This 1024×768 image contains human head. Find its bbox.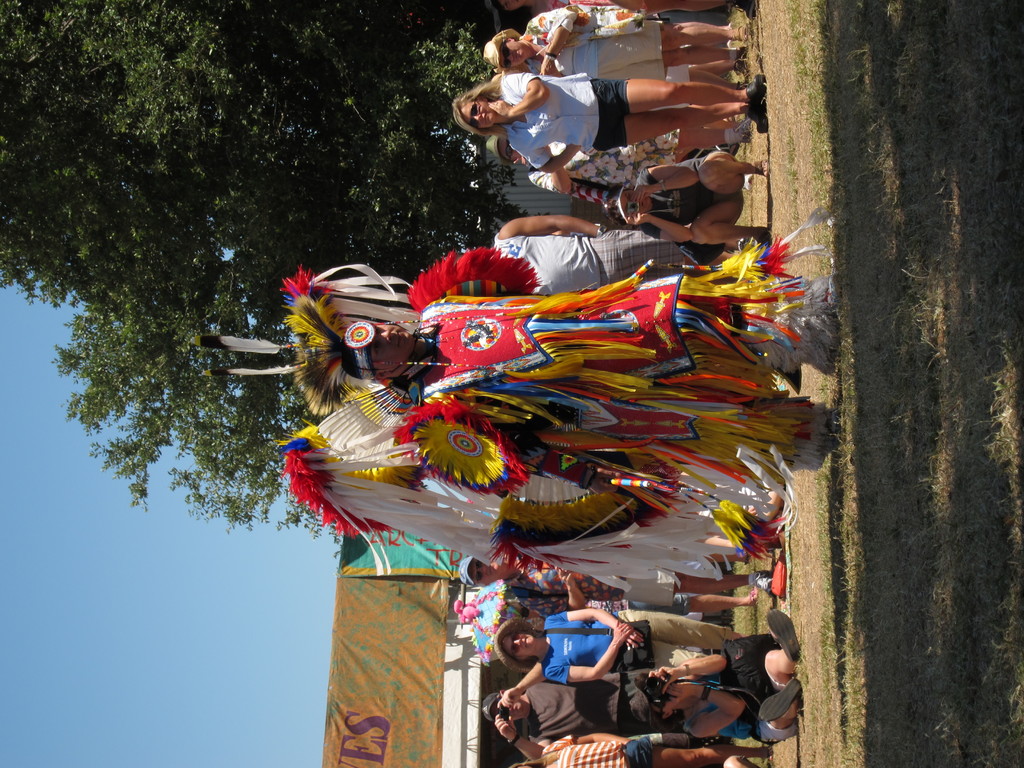
crop(483, 0, 524, 15).
